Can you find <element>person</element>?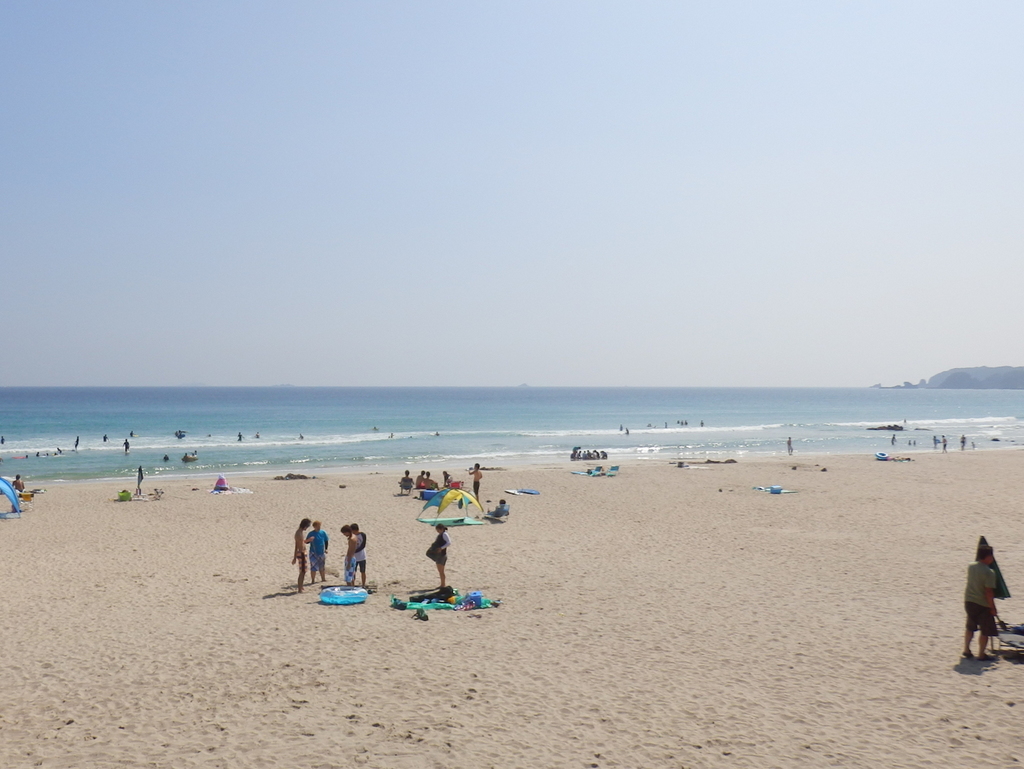
Yes, bounding box: (213, 474, 230, 490).
